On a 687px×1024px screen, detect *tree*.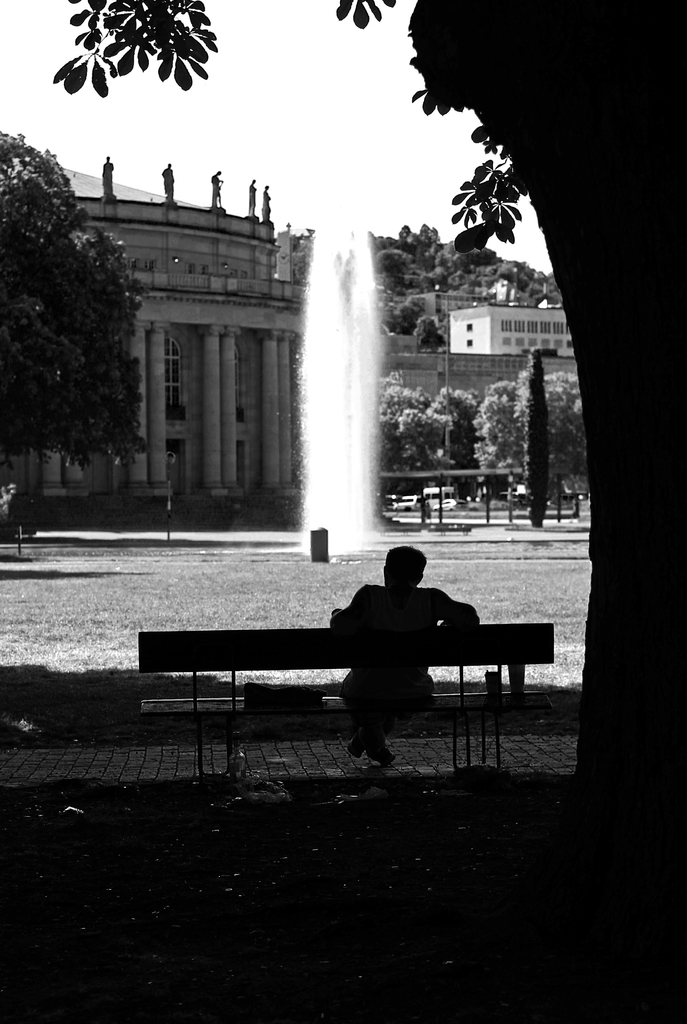
<box>548,371,583,518</box>.
